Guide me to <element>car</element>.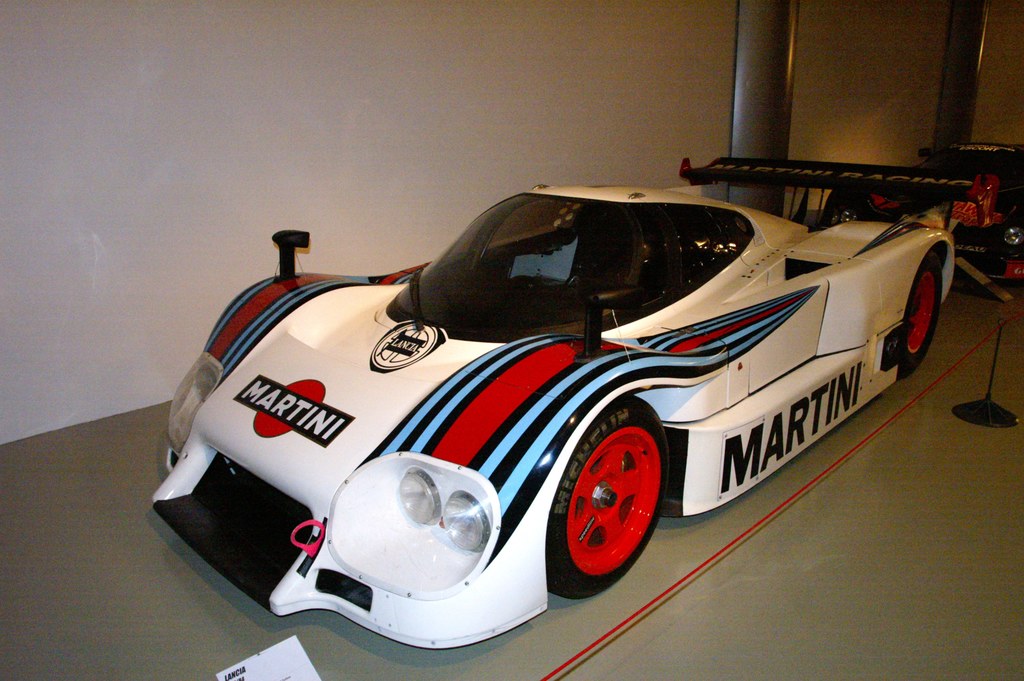
Guidance: [150,158,986,649].
